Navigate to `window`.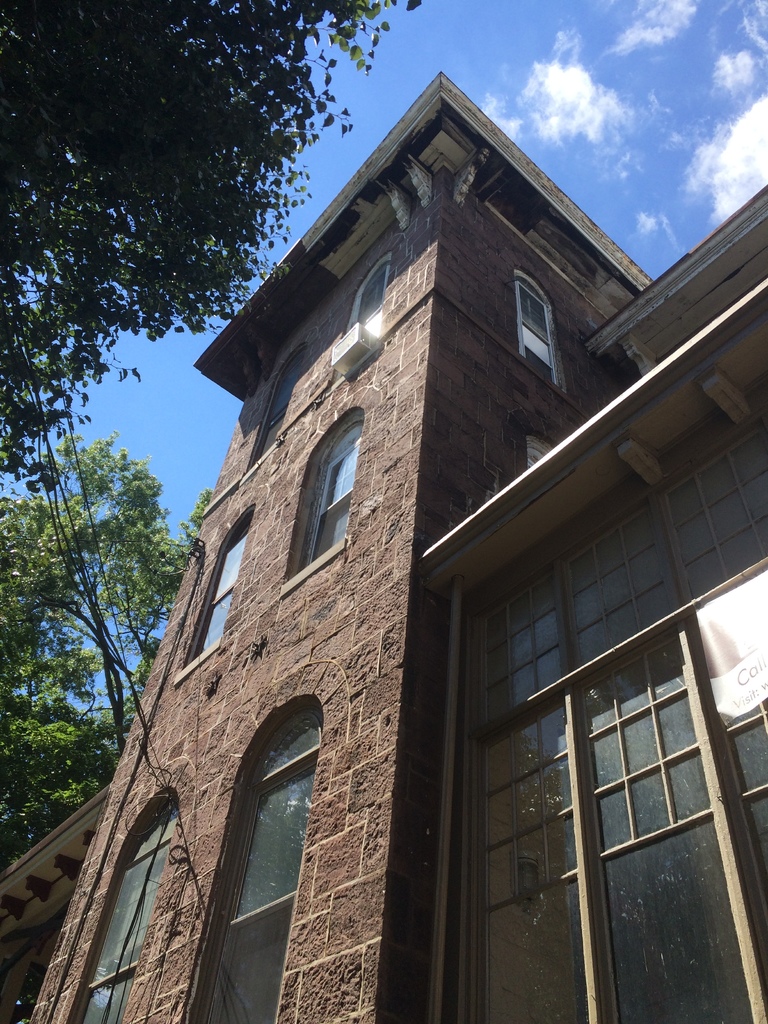
Navigation target: box(344, 248, 393, 360).
